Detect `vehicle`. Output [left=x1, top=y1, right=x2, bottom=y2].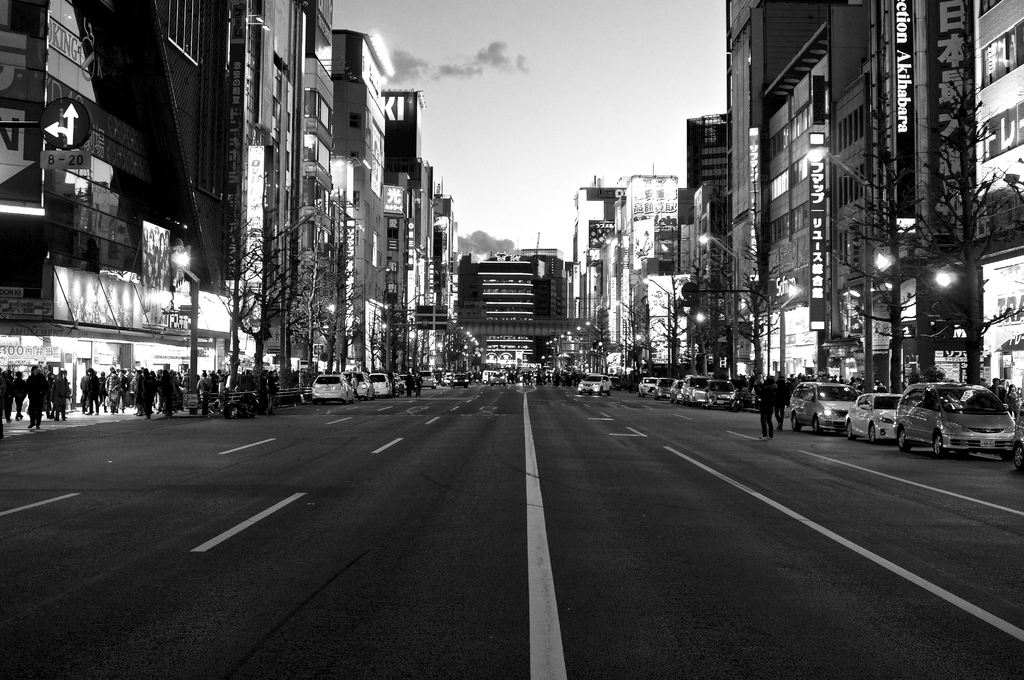
[left=348, top=369, right=373, bottom=399].
